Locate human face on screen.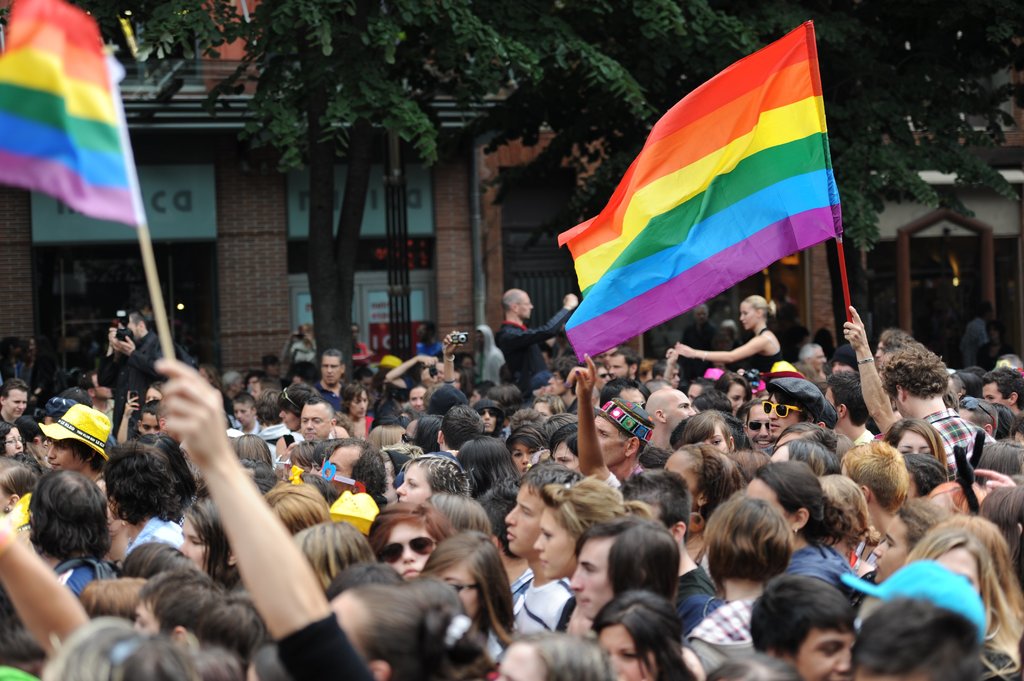
On screen at box=[298, 406, 327, 438].
